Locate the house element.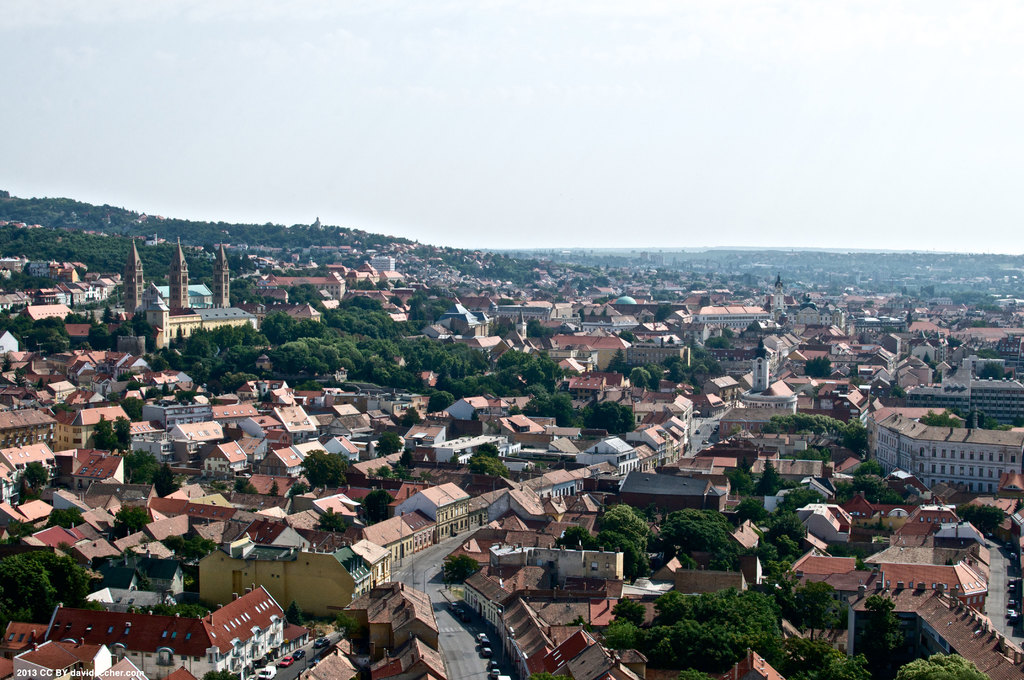
Element bbox: bbox=[625, 420, 675, 476].
